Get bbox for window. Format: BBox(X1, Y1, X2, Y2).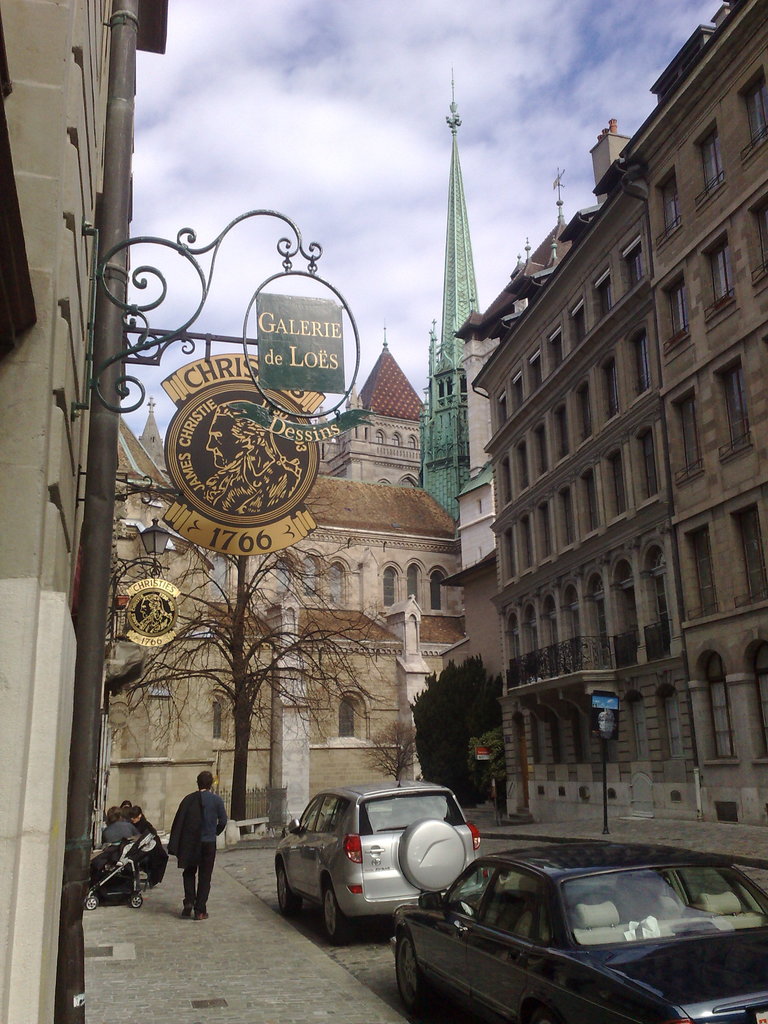
BBox(533, 403, 579, 449).
